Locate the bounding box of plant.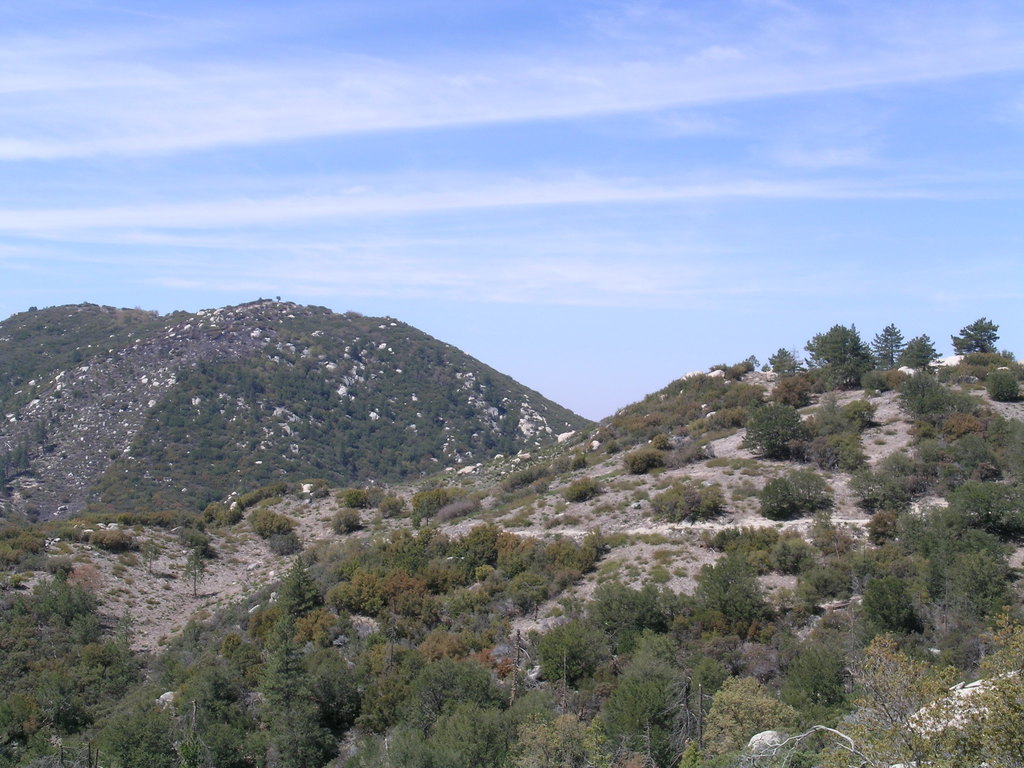
Bounding box: x1=952, y1=312, x2=999, y2=360.
